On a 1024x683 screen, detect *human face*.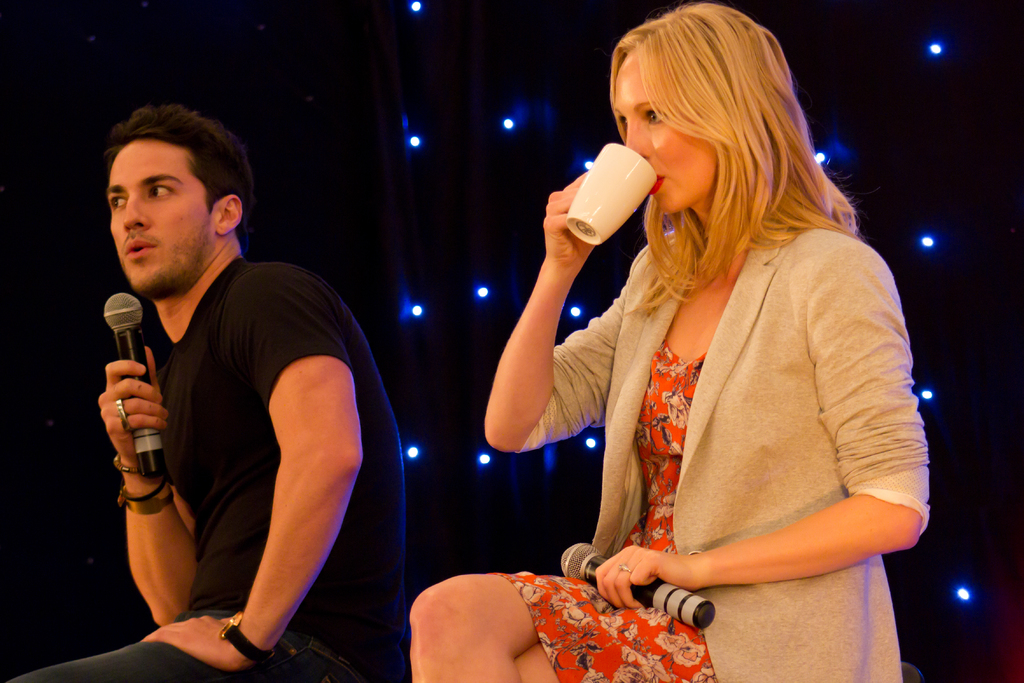
locate(106, 139, 213, 296).
